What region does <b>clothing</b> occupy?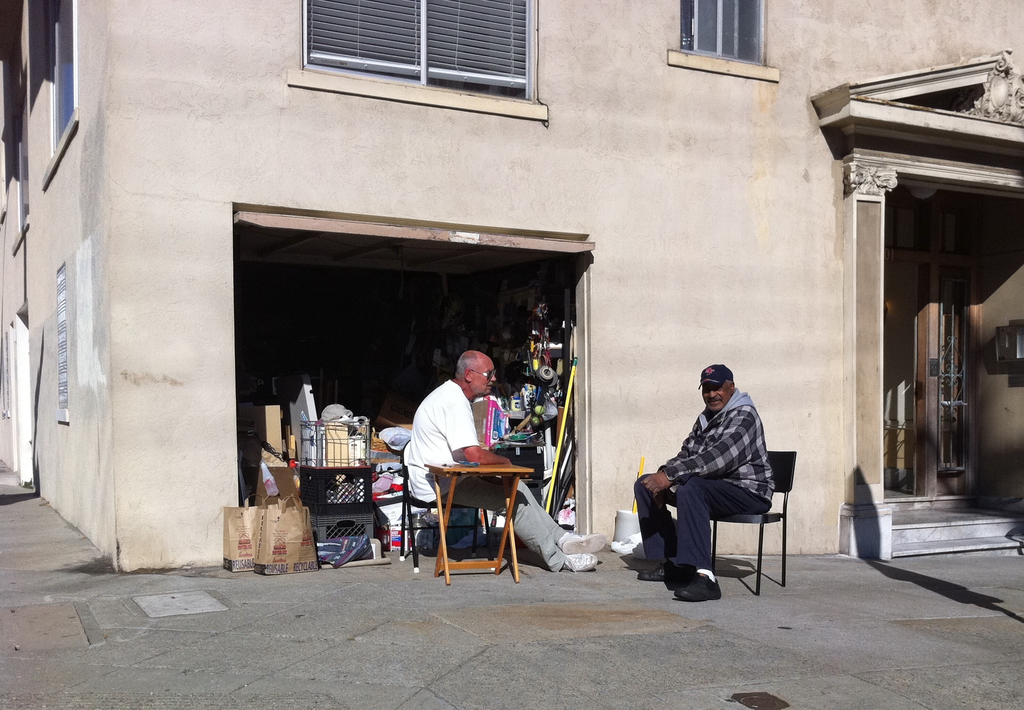
detection(408, 382, 569, 577).
